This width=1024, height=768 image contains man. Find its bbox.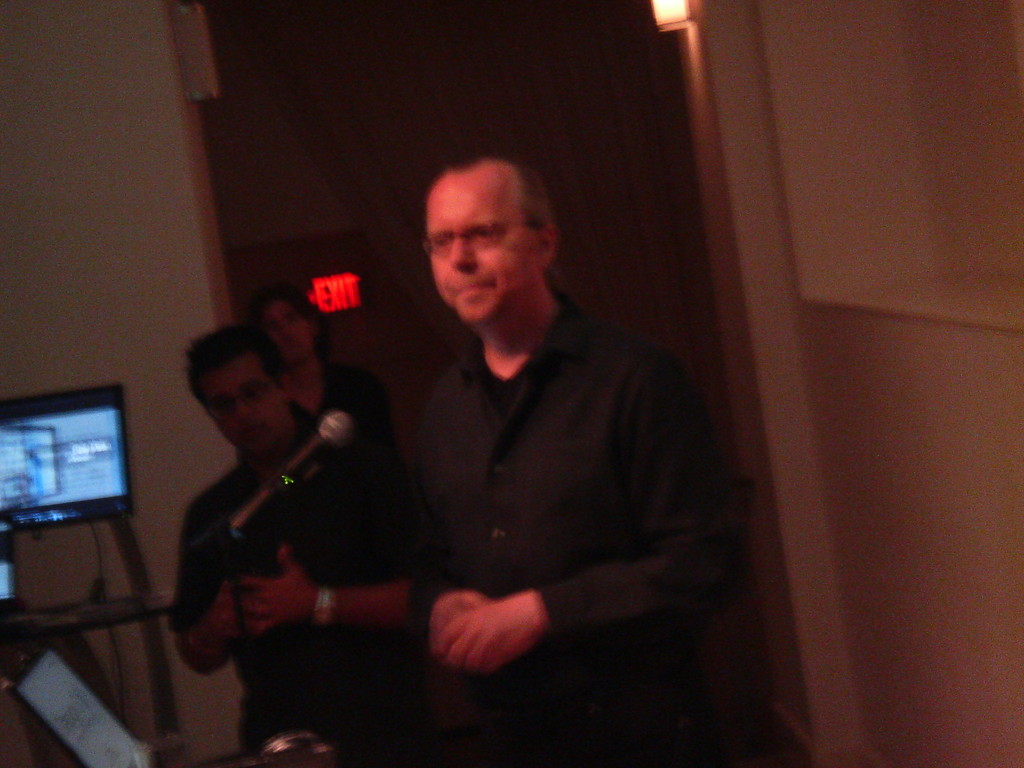
Rect(168, 322, 412, 760).
